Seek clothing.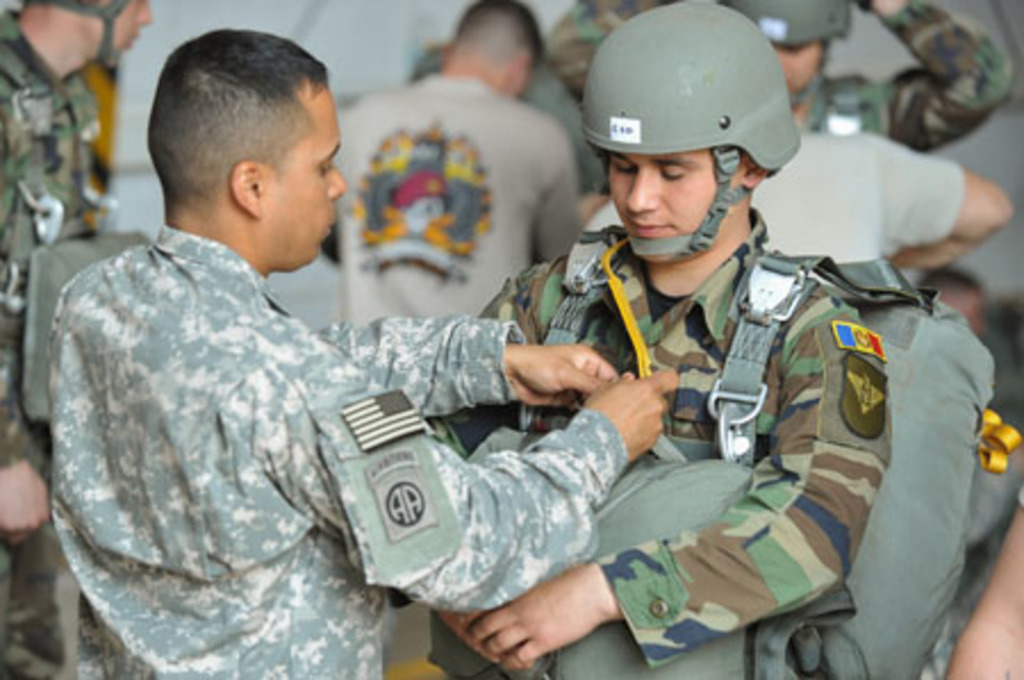
(303,68,571,339).
